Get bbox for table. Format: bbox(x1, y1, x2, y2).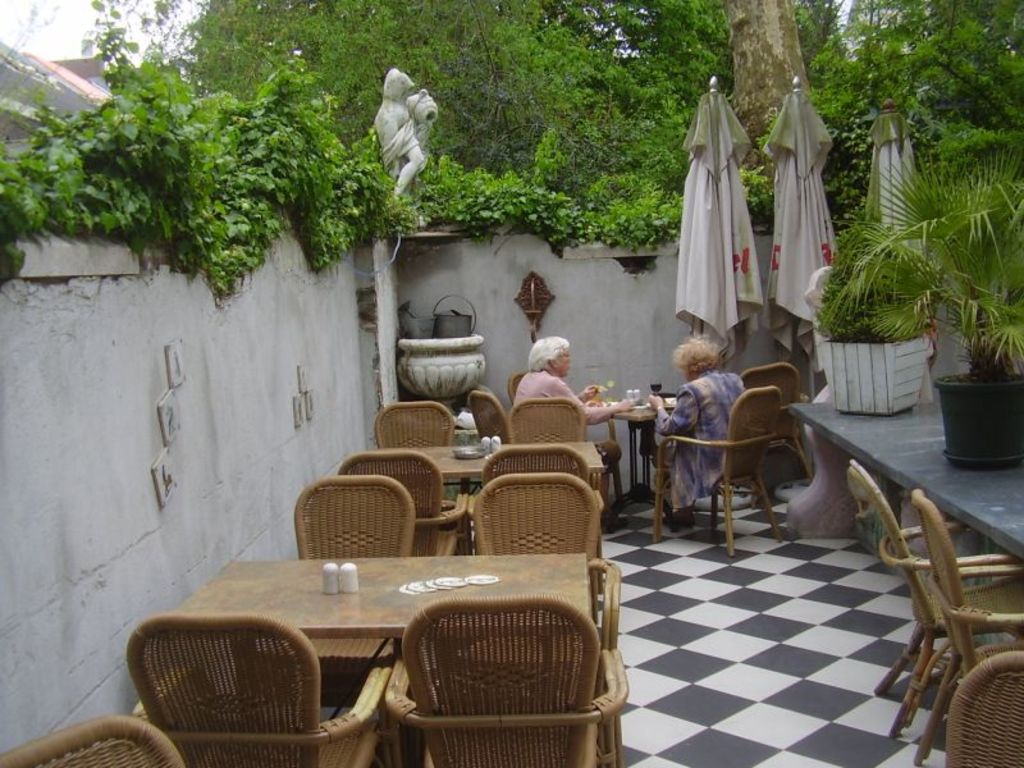
bbox(608, 402, 678, 520).
